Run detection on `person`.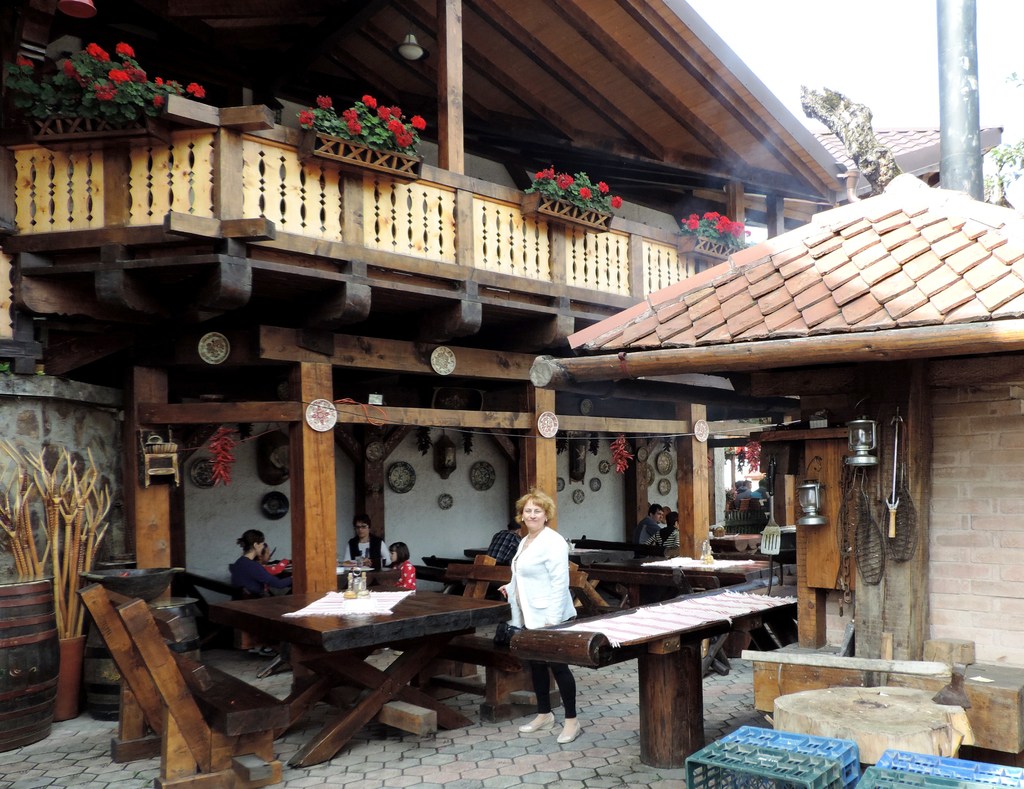
Result: detection(381, 540, 415, 593).
